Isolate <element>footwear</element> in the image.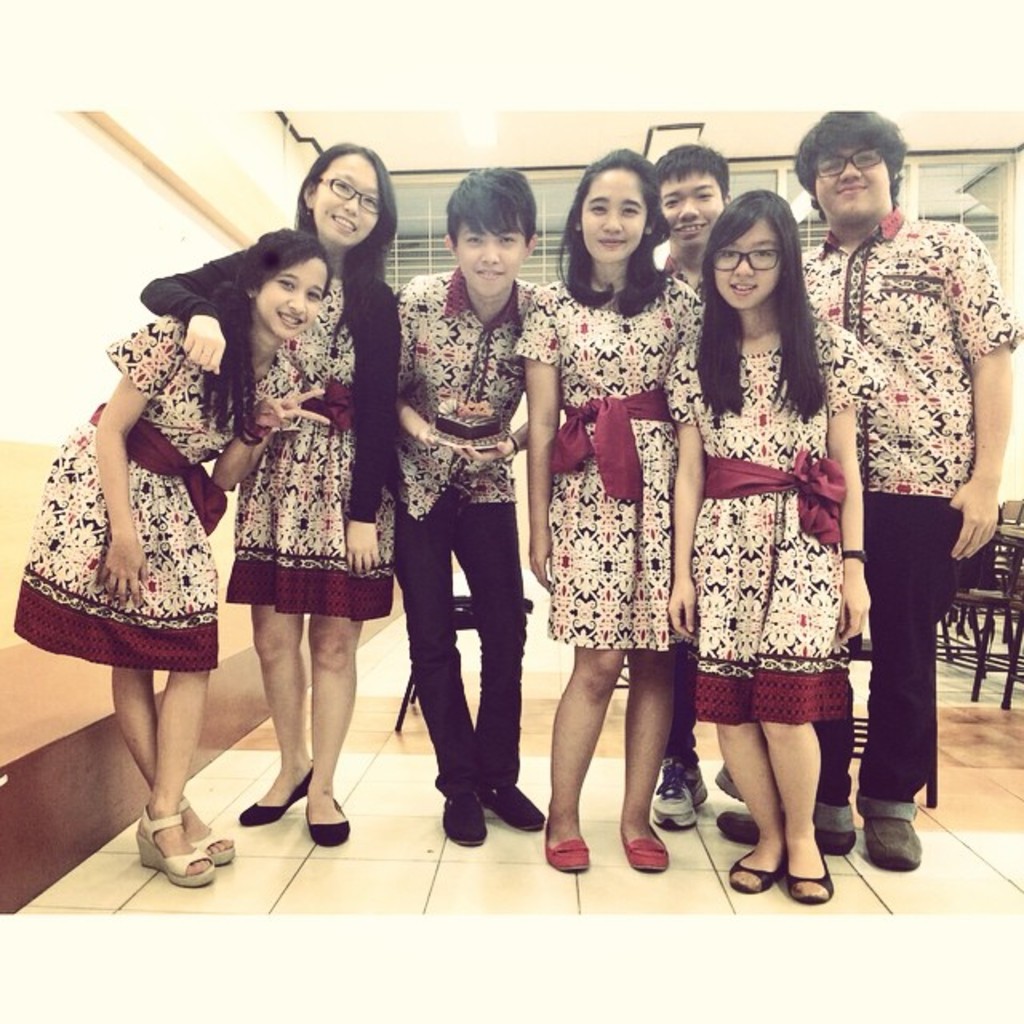
Isolated region: [438,792,485,851].
